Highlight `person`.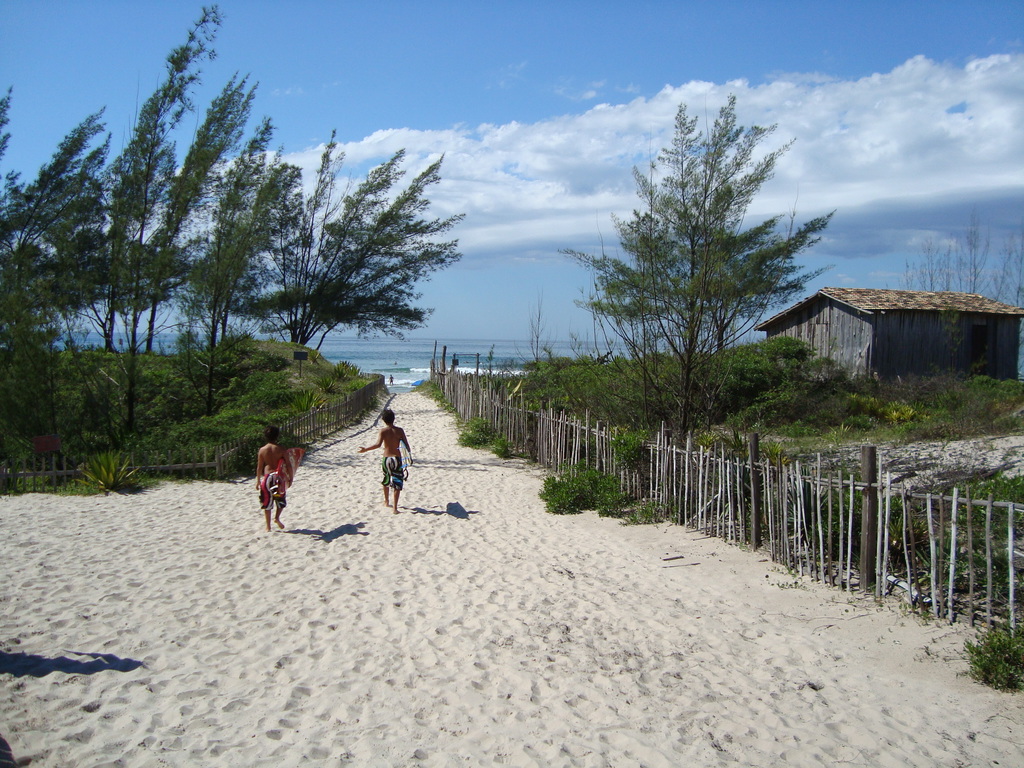
Highlighted region: l=255, t=420, r=293, b=523.
